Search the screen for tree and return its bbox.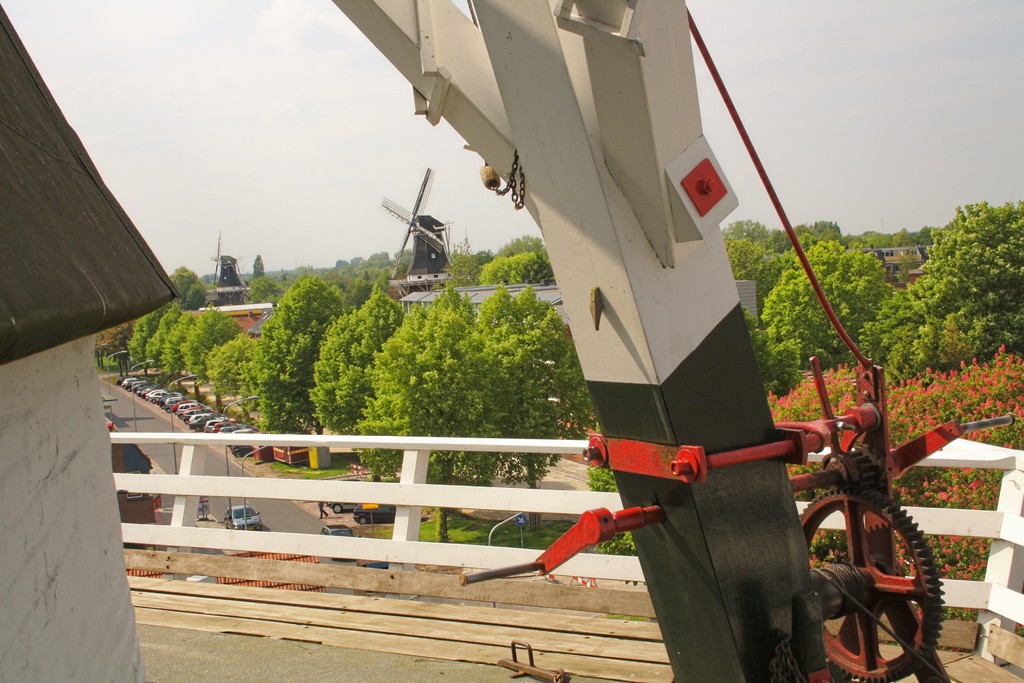
Found: Rect(811, 220, 842, 252).
